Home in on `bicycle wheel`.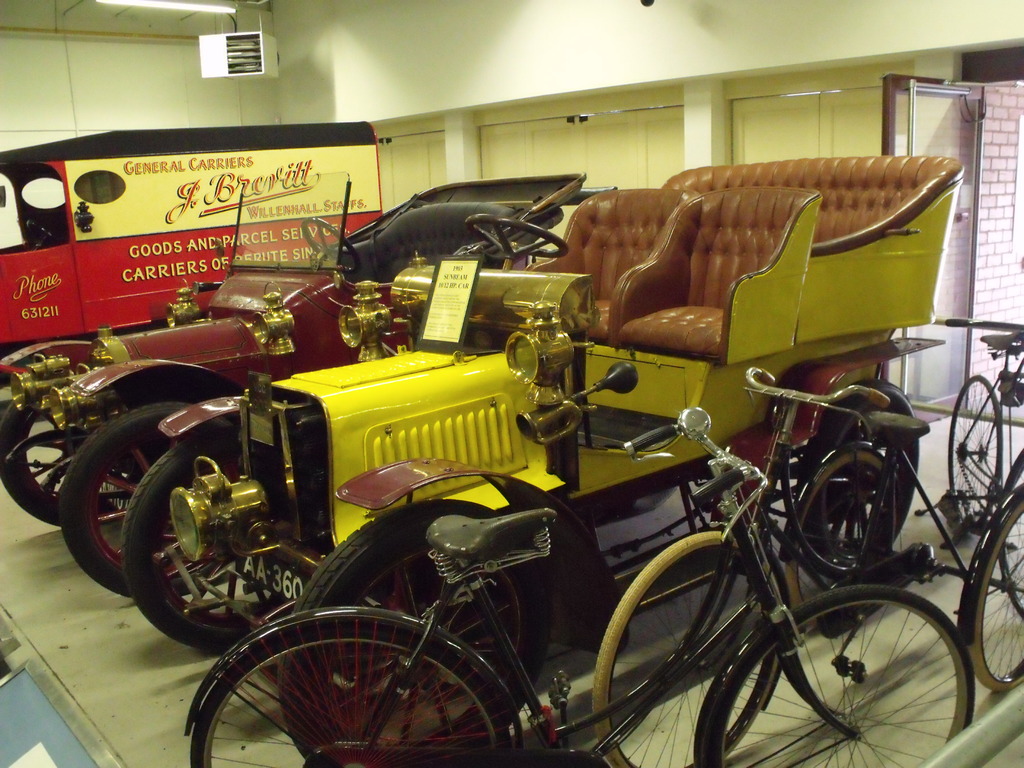
Homed in at Rect(206, 608, 506, 753).
